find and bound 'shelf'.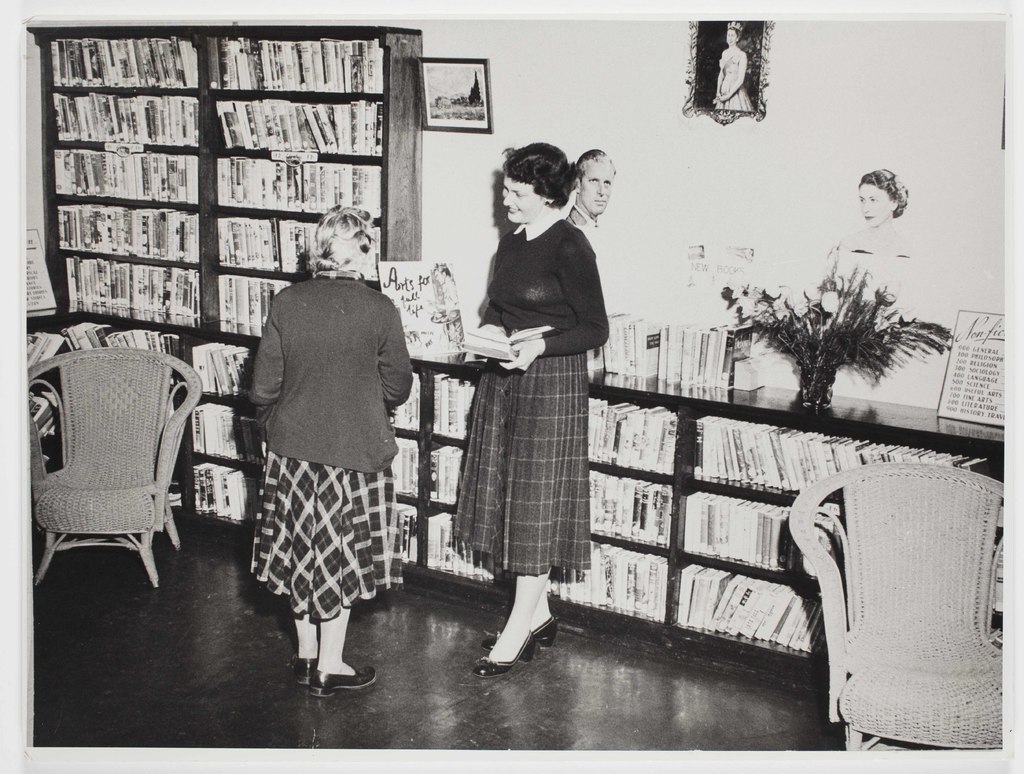
Bound: l=212, t=35, r=384, b=91.
